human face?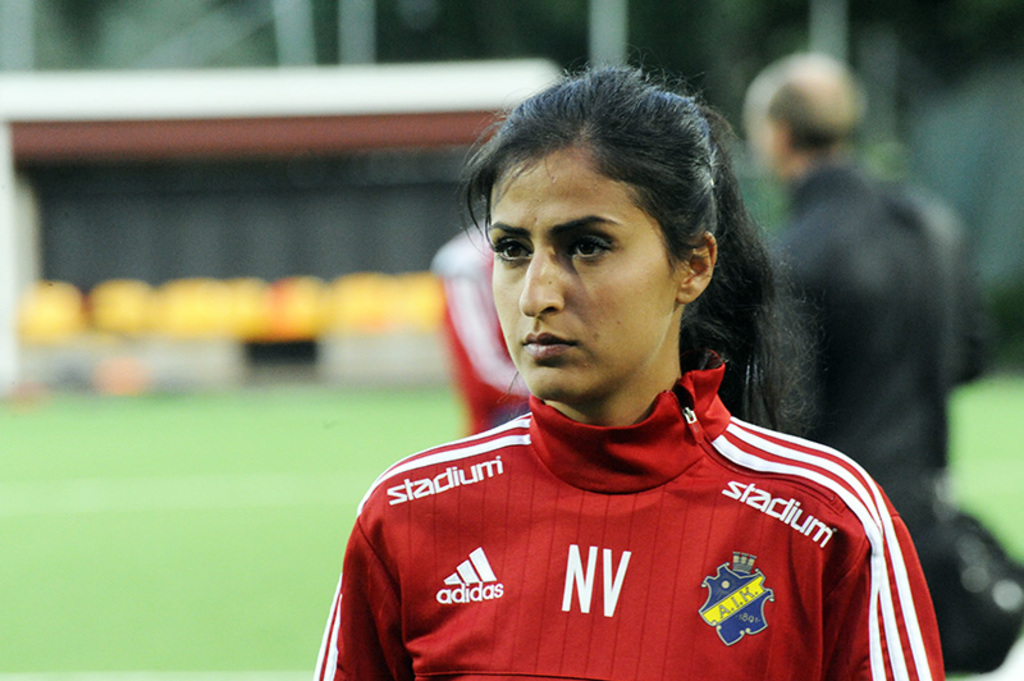
[489, 142, 677, 405]
